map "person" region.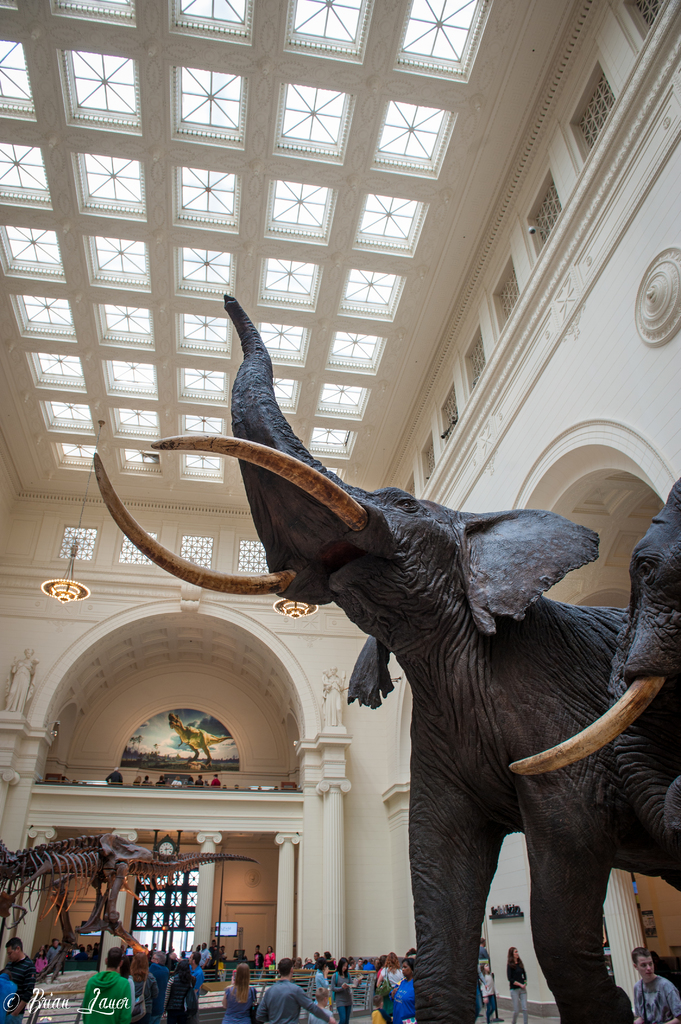
Mapped to 629,945,680,1023.
